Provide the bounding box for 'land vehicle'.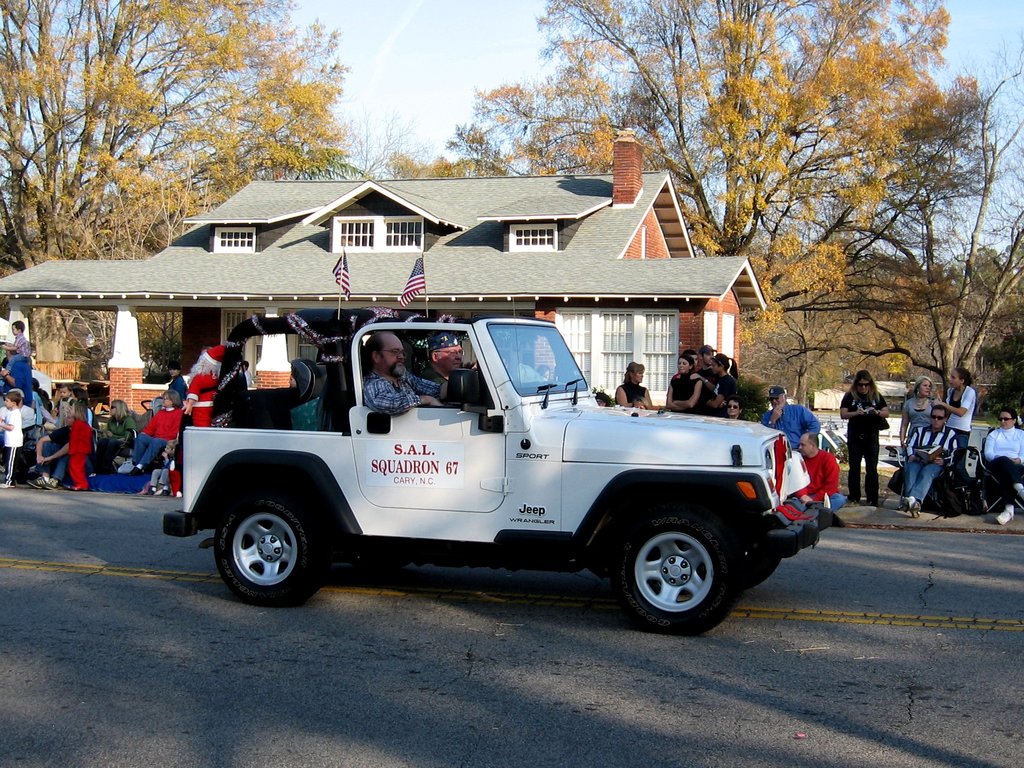
(150,302,870,615).
